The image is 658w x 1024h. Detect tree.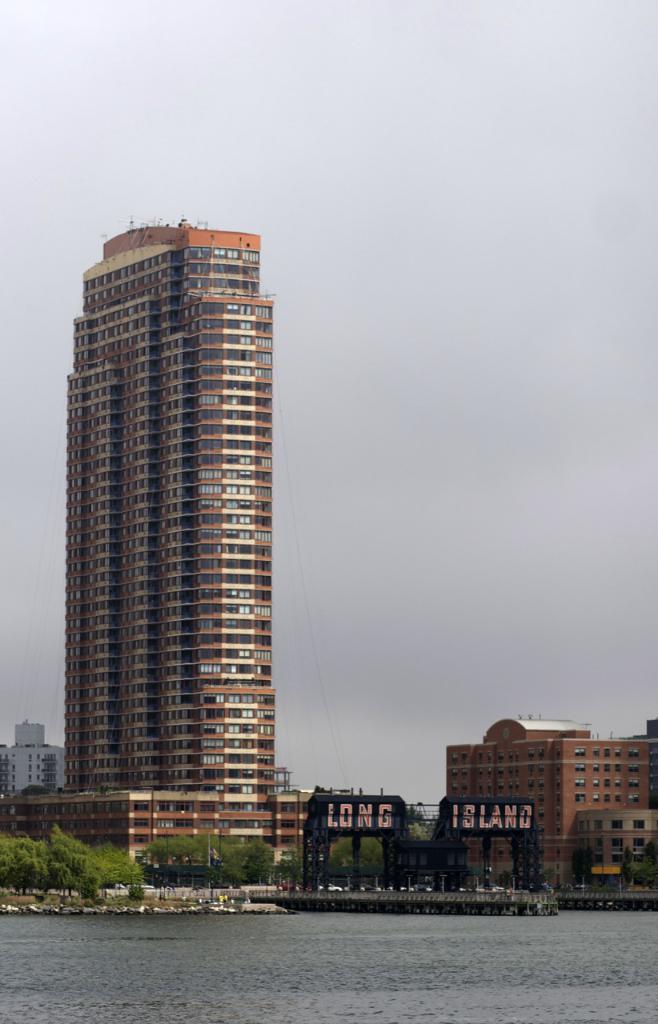
Detection: Rect(0, 835, 43, 882).
